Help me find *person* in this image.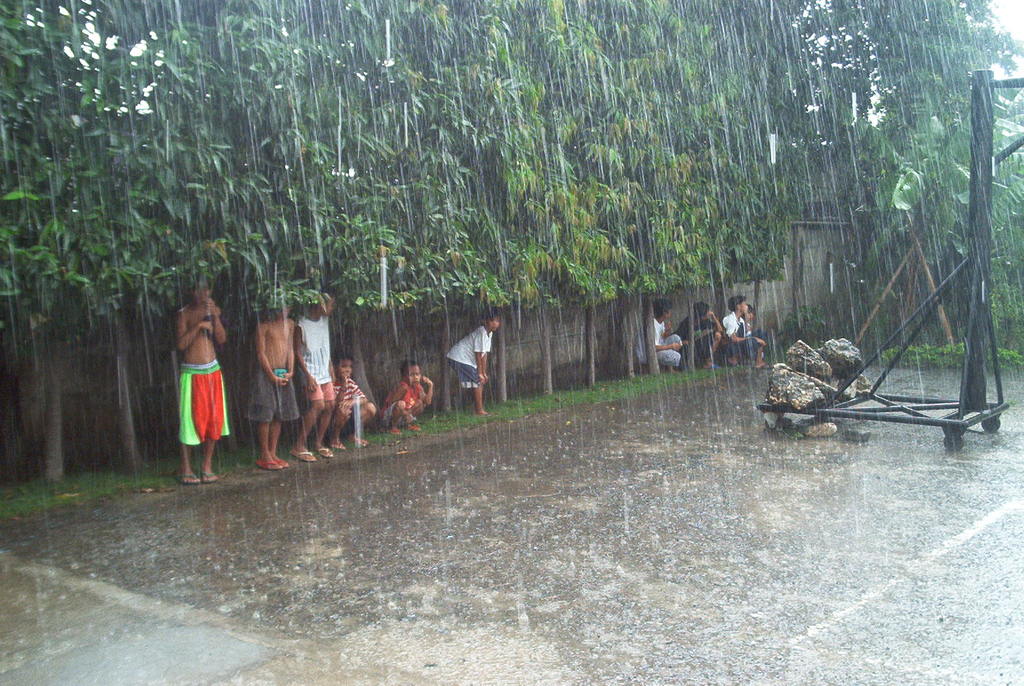
Found it: box(163, 284, 223, 485).
